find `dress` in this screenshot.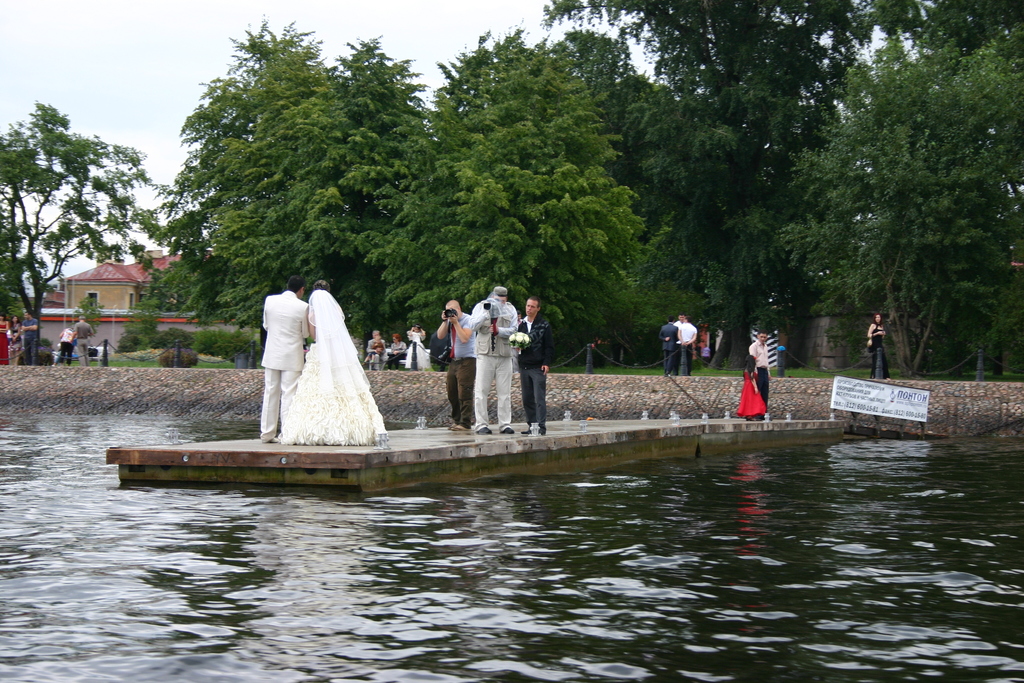
The bounding box for `dress` is [x1=0, y1=319, x2=5, y2=365].
